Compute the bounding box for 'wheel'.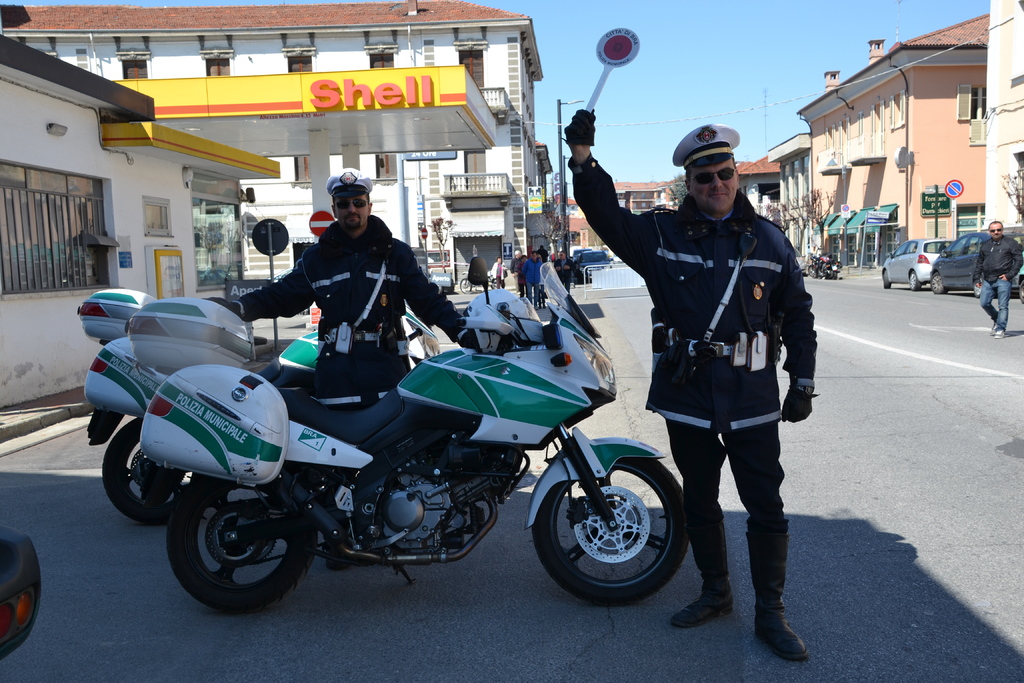
458 278 470 292.
